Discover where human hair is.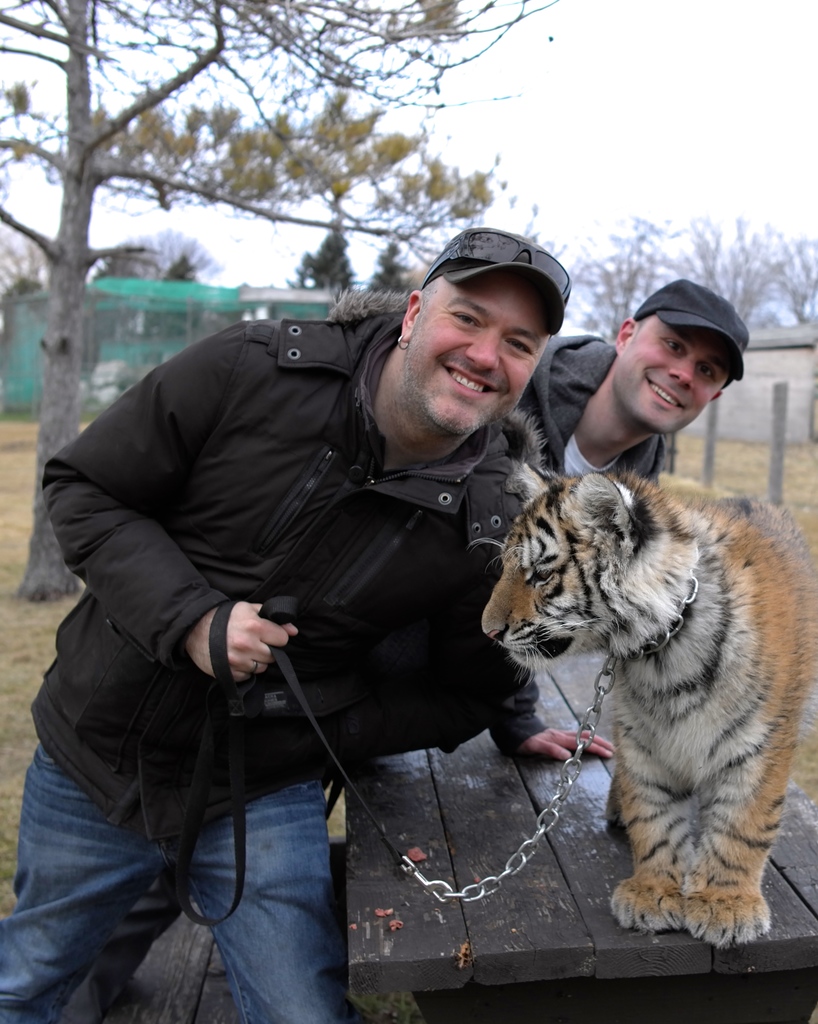
Discovered at region(638, 317, 648, 333).
